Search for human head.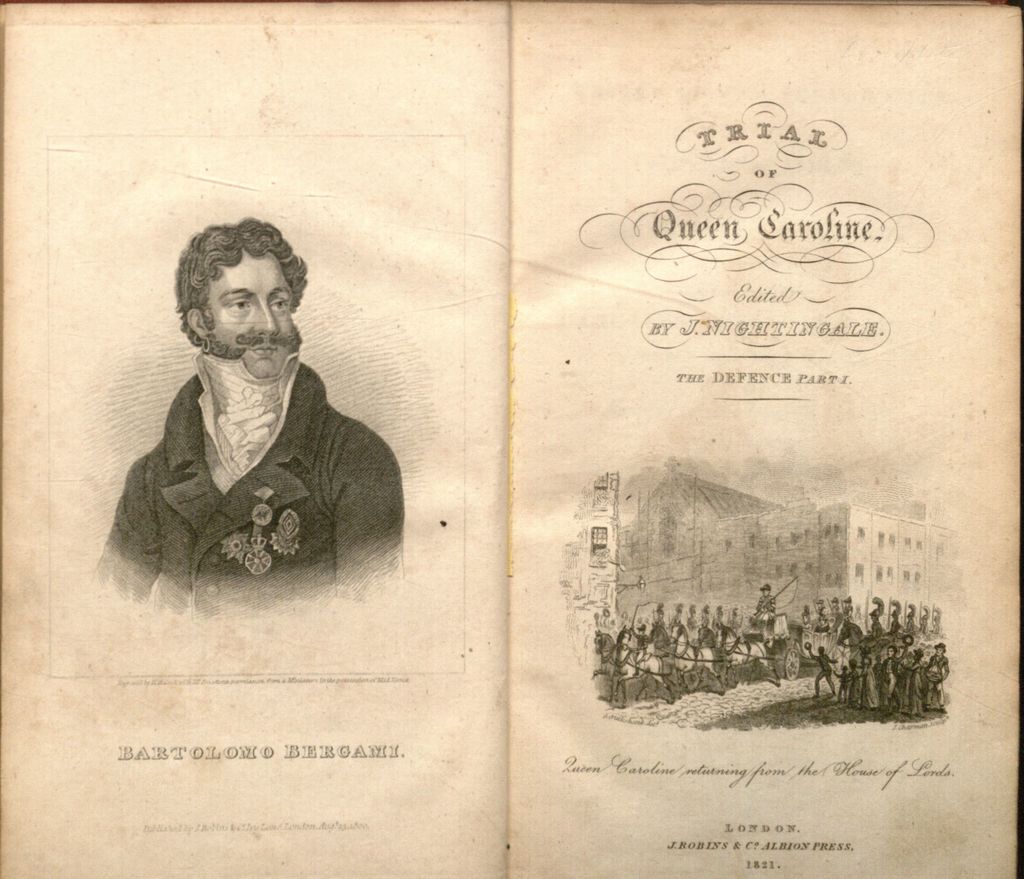
Found at 914:650:924:666.
